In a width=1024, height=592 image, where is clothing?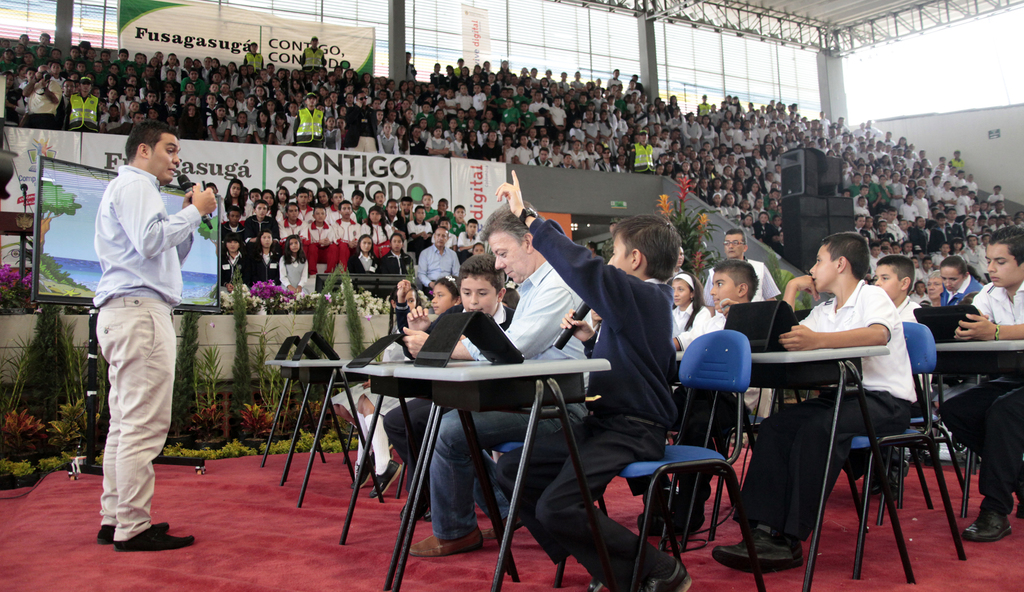
[left=344, top=99, right=380, bottom=154].
